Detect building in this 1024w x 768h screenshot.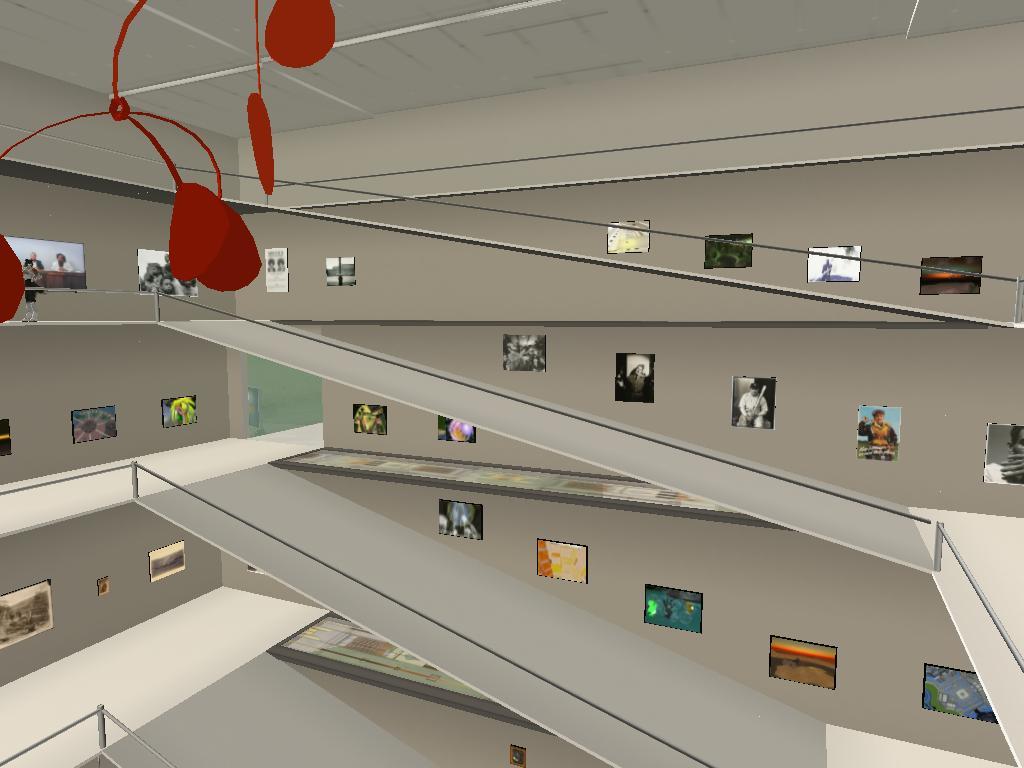
Detection: (0,0,1023,767).
